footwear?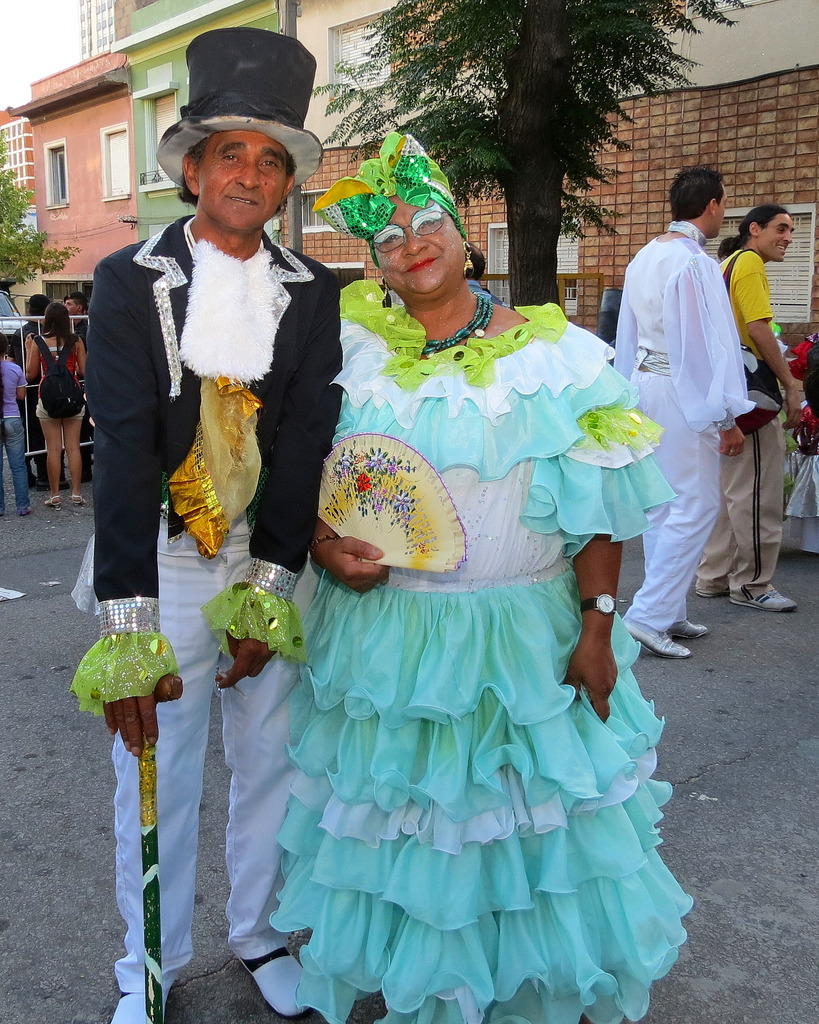
(238,950,298,1019)
